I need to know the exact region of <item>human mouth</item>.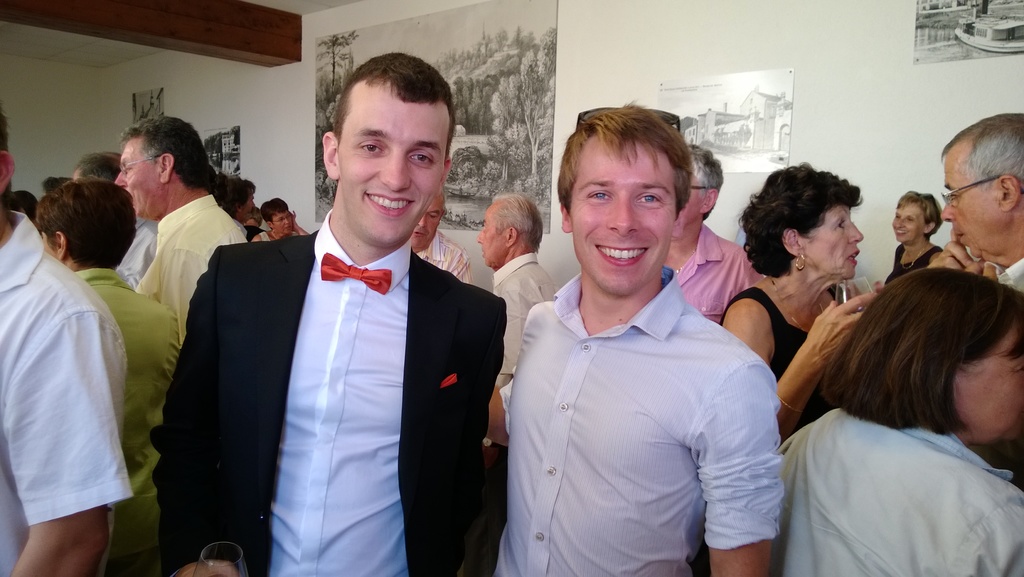
Region: bbox=(846, 246, 864, 262).
